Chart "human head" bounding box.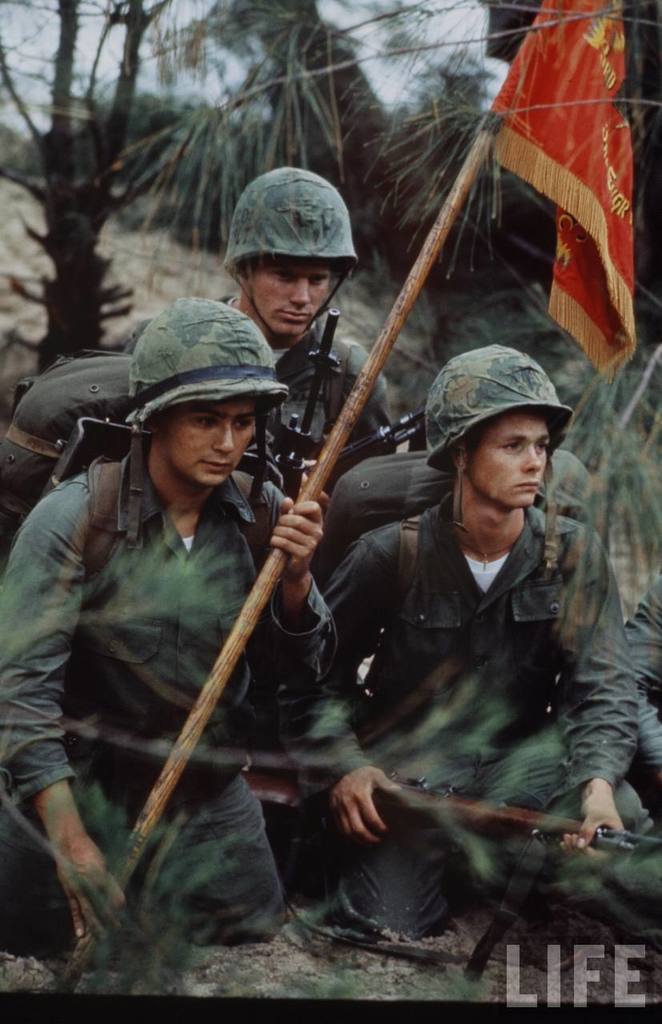
Charted: 227 165 347 338.
